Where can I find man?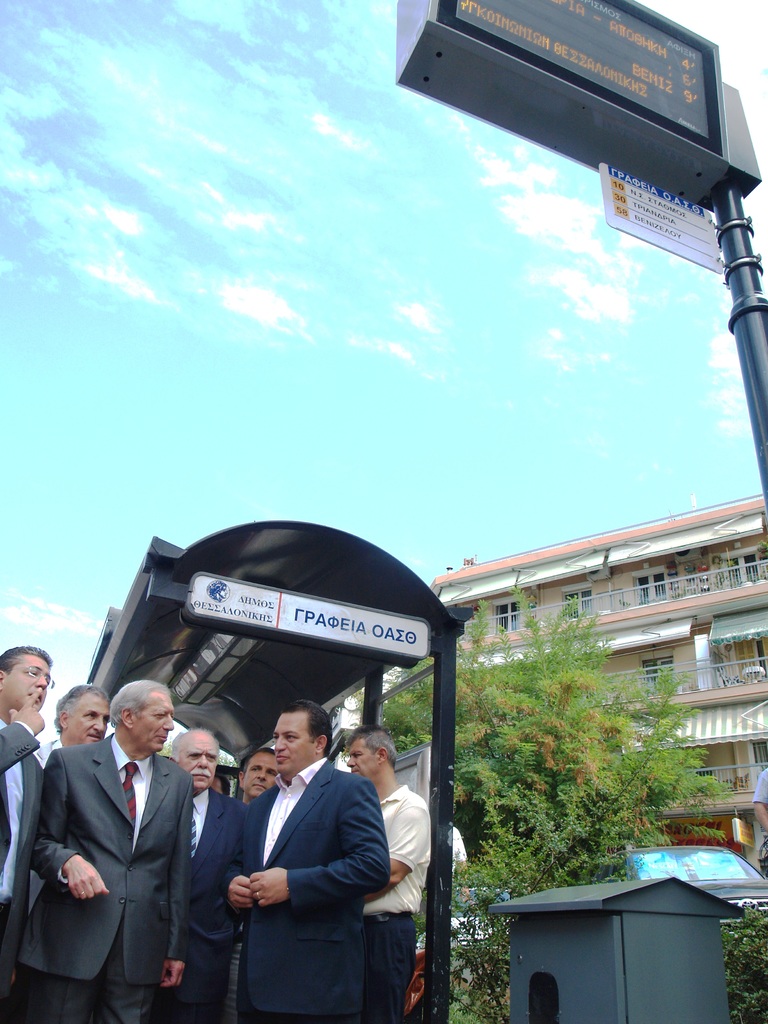
You can find it at 346 724 435 1023.
